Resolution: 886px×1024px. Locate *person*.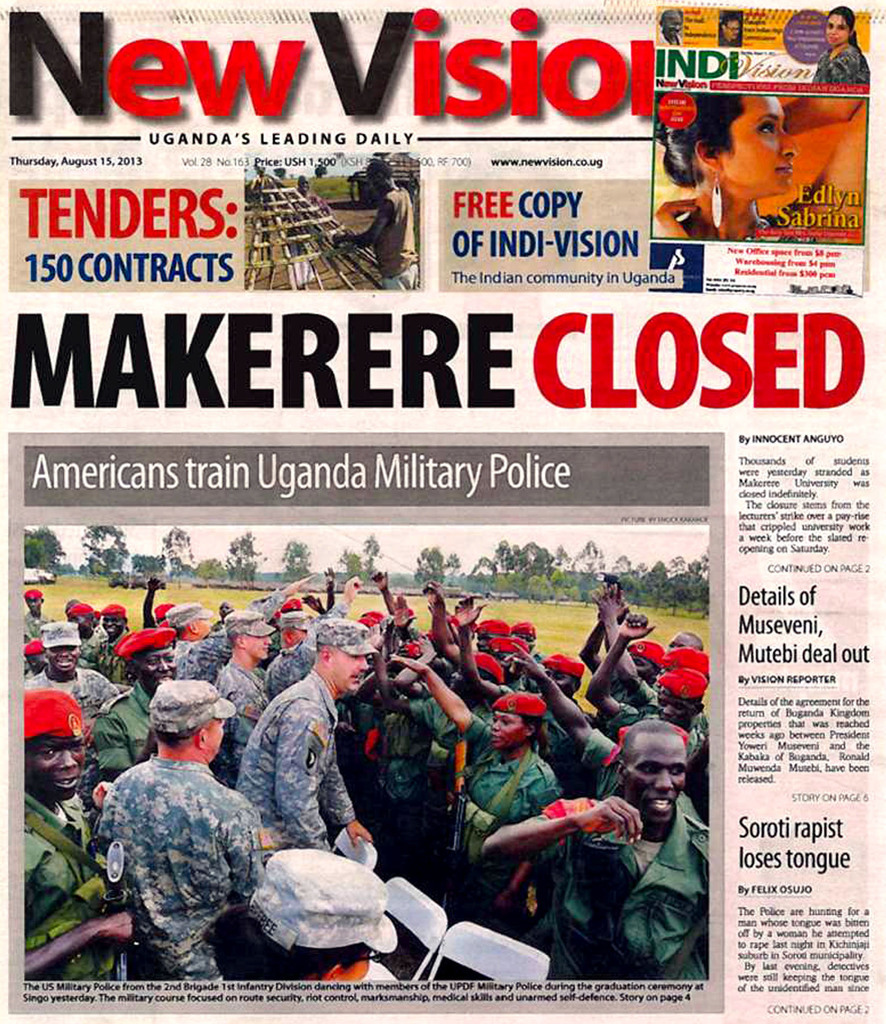
l=721, t=14, r=742, b=47.
